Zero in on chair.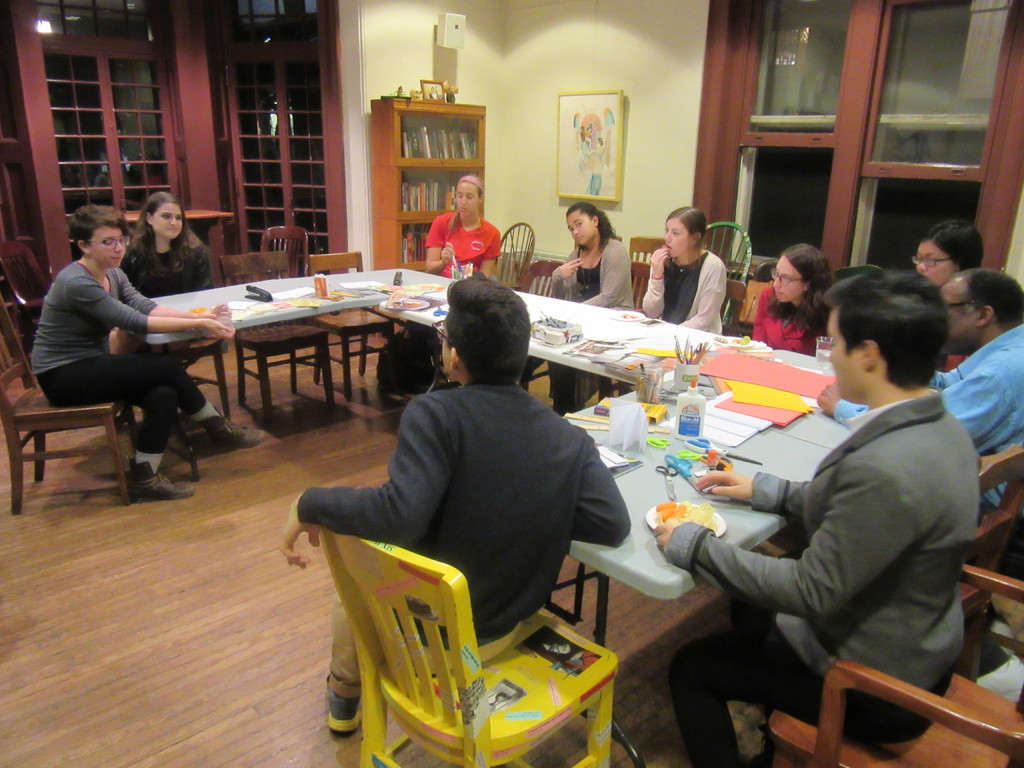
Zeroed in: box(949, 441, 1023, 683).
